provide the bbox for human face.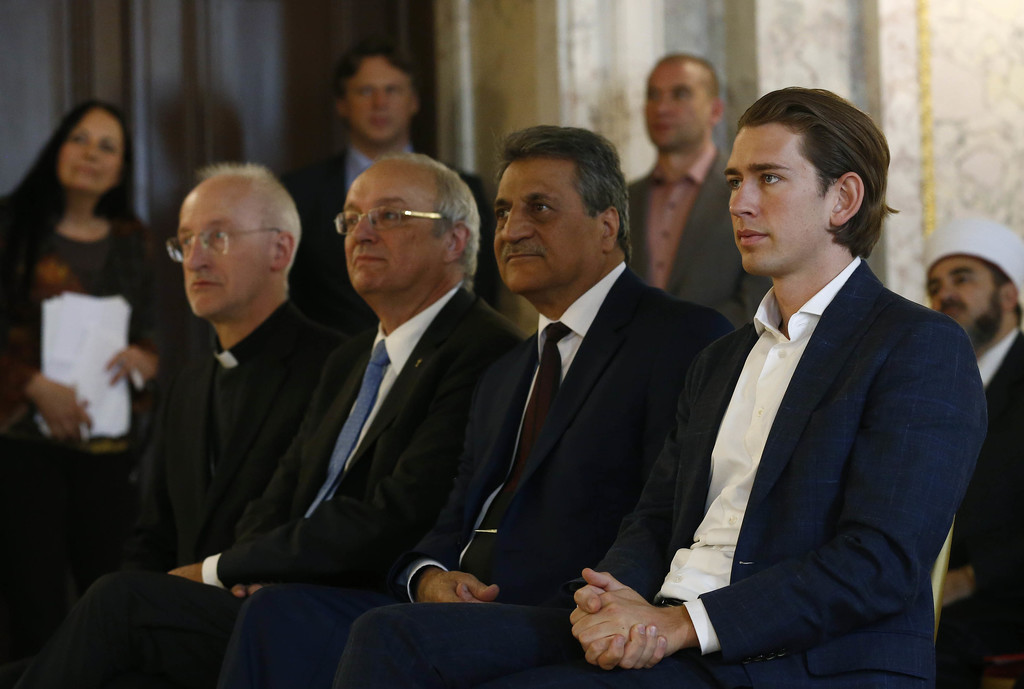
pyautogui.locateOnScreen(56, 102, 125, 198).
